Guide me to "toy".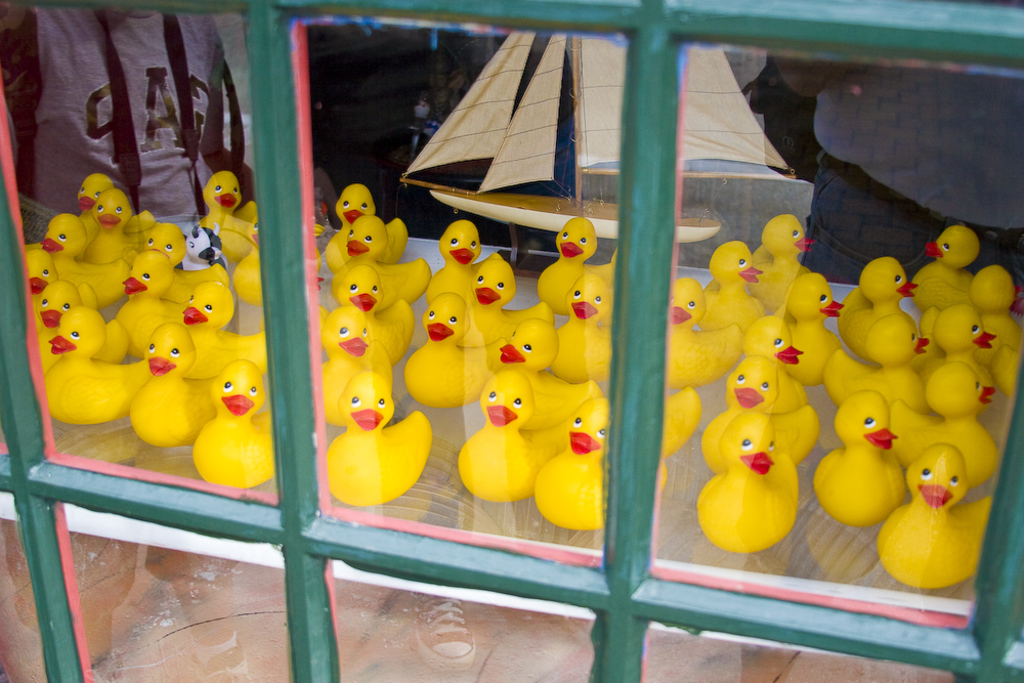
Guidance: {"x1": 40, "y1": 303, "x2": 155, "y2": 425}.
